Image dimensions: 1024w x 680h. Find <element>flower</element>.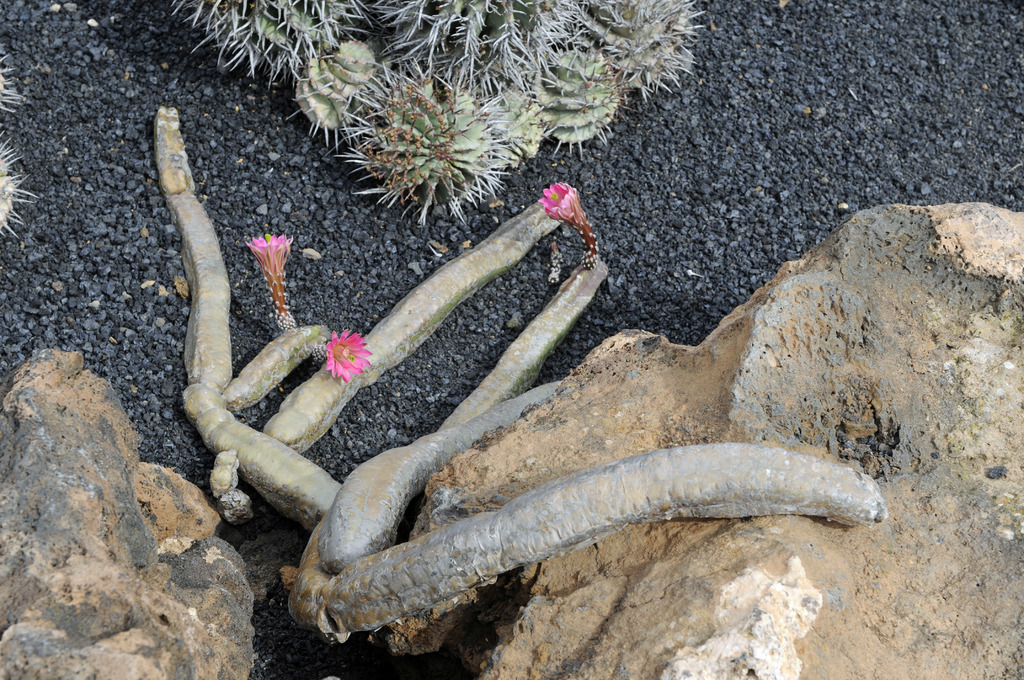
[left=312, top=329, right=369, bottom=382].
